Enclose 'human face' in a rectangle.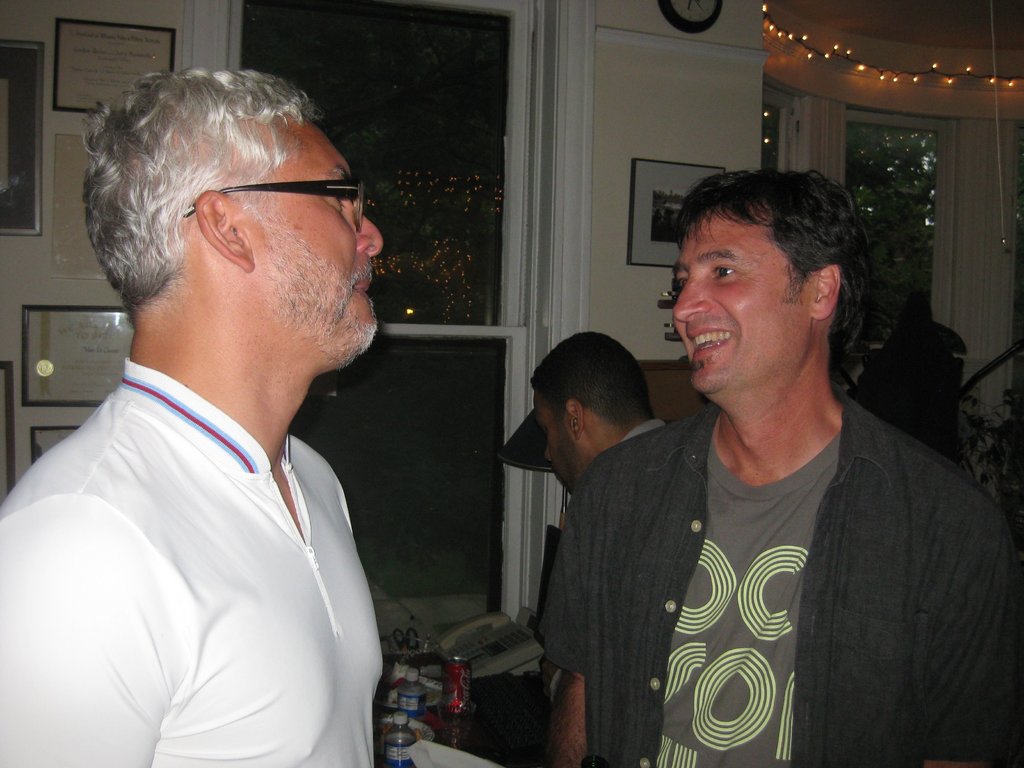
BBox(671, 211, 815, 397).
